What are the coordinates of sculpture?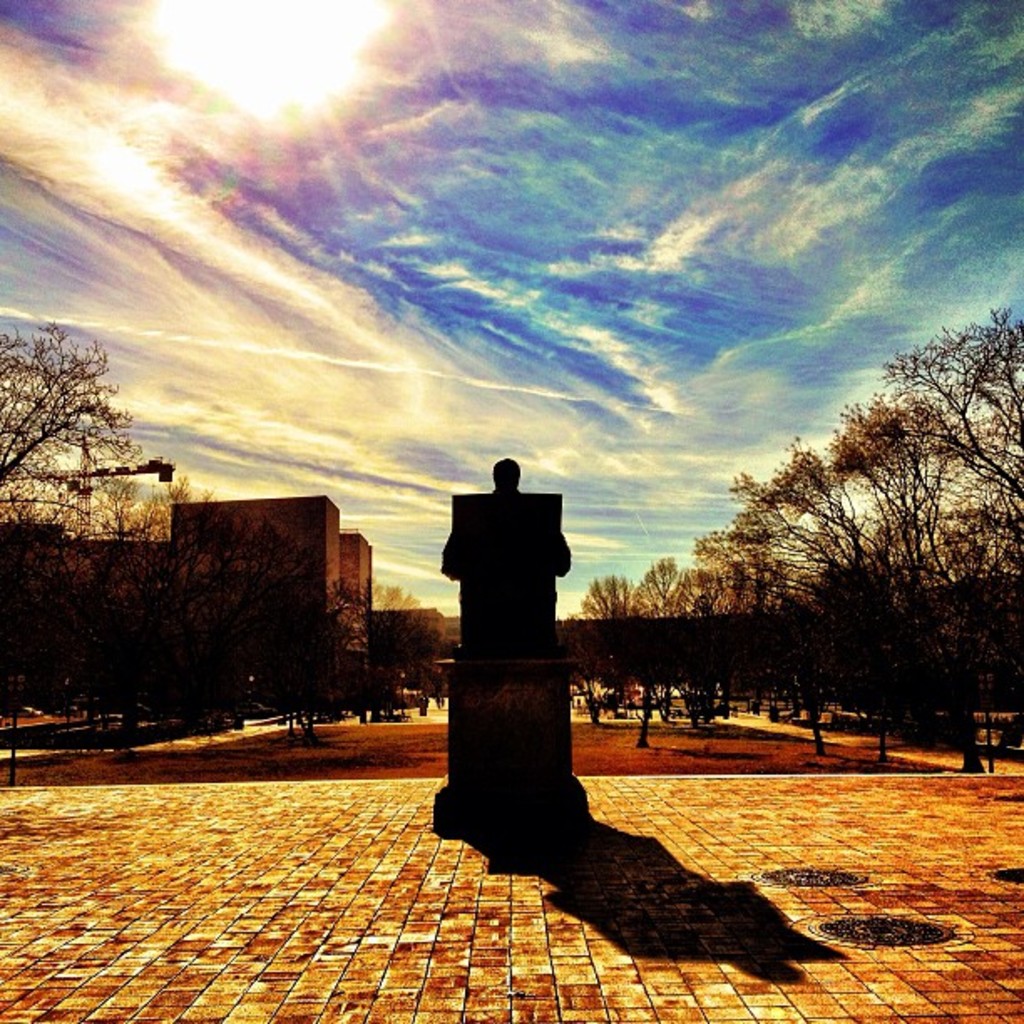
{"left": 435, "top": 453, "right": 589, "bottom": 751}.
